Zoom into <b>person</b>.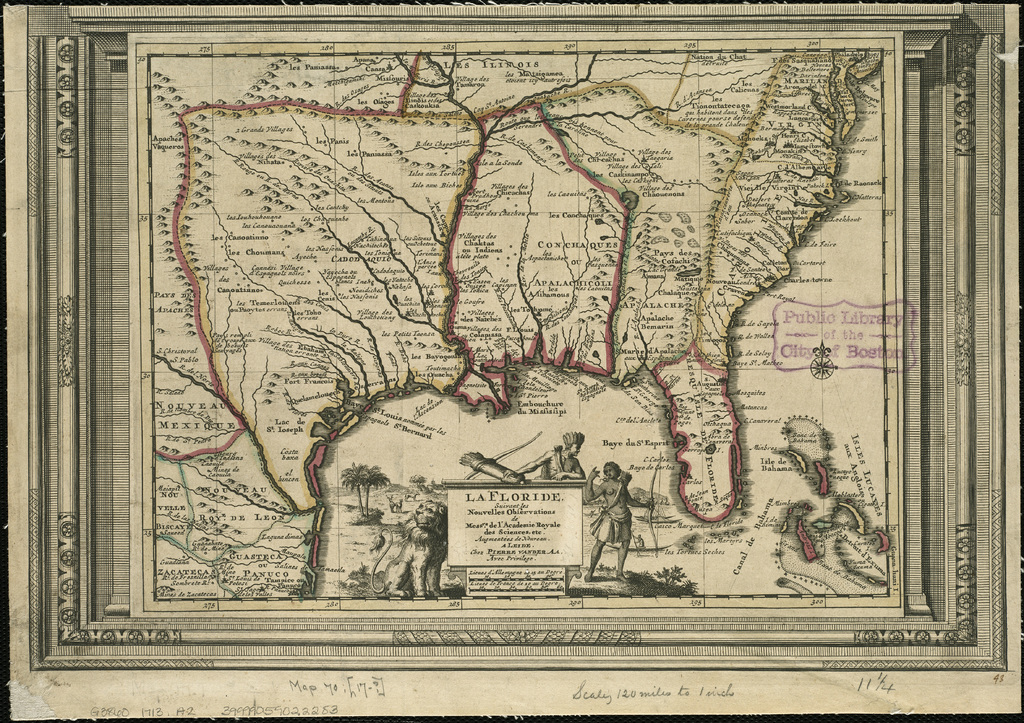
Zoom target: (589, 461, 648, 592).
